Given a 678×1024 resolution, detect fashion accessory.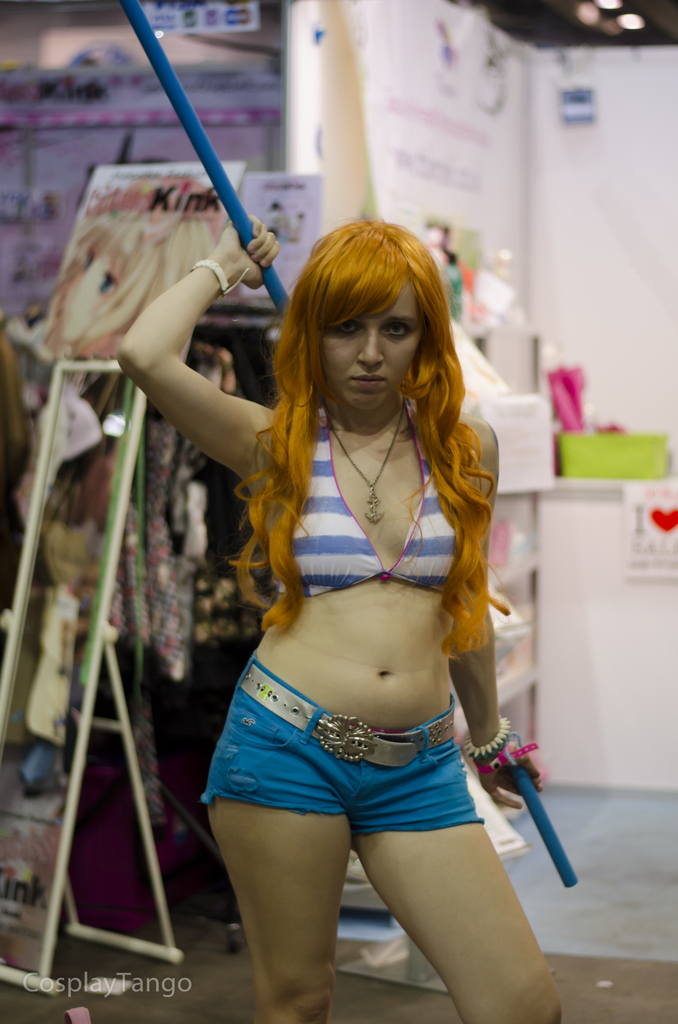
186, 255, 254, 300.
